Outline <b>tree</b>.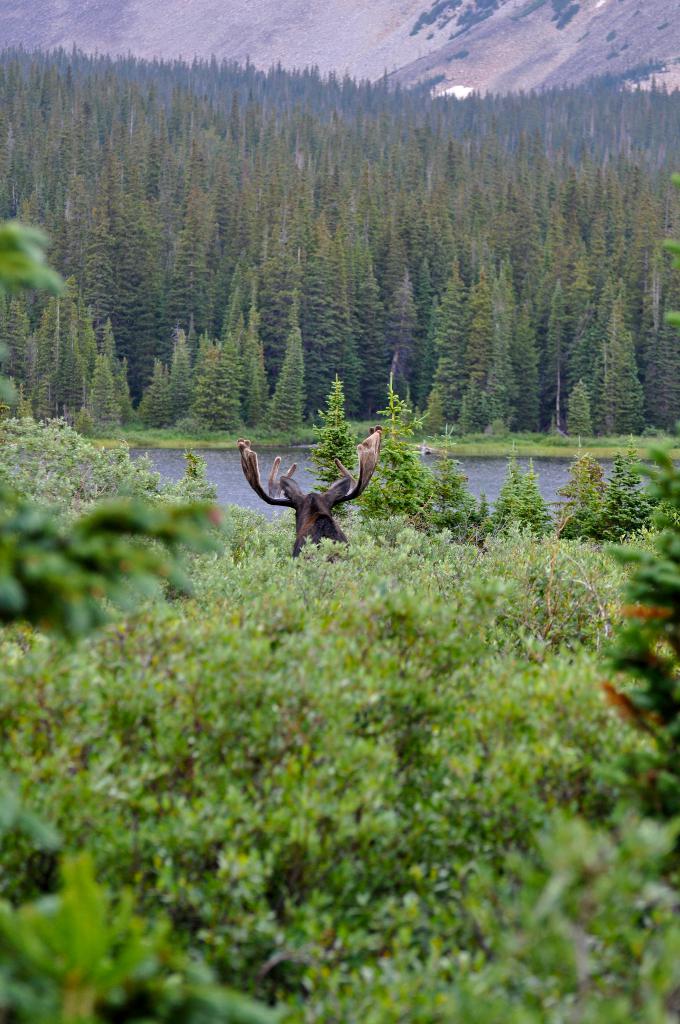
Outline: {"left": 257, "top": 320, "right": 304, "bottom": 430}.
